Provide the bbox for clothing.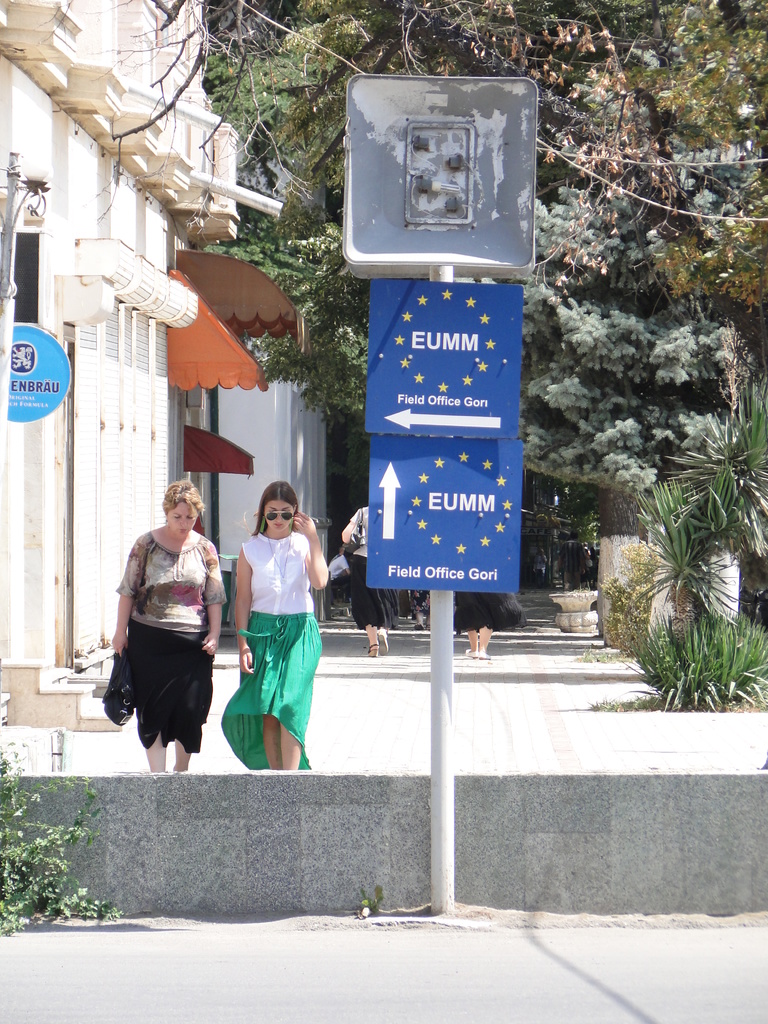
[left=202, top=524, right=365, bottom=772].
